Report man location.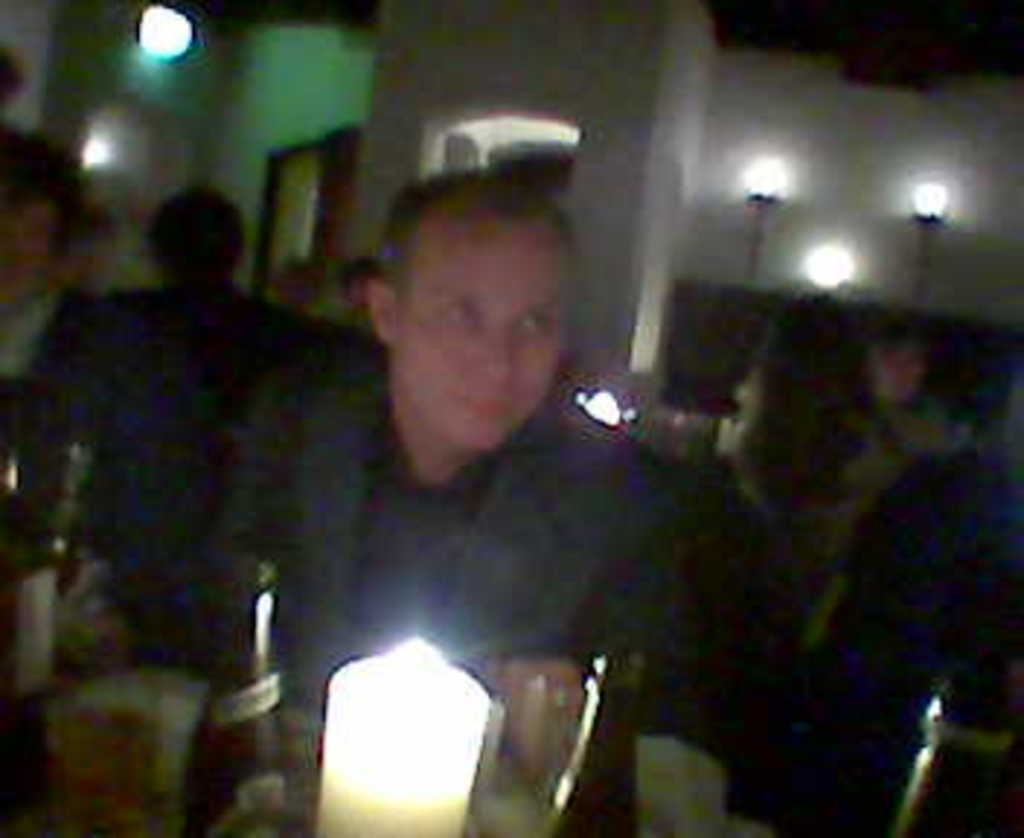
Report: Rect(195, 177, 803, 835).
